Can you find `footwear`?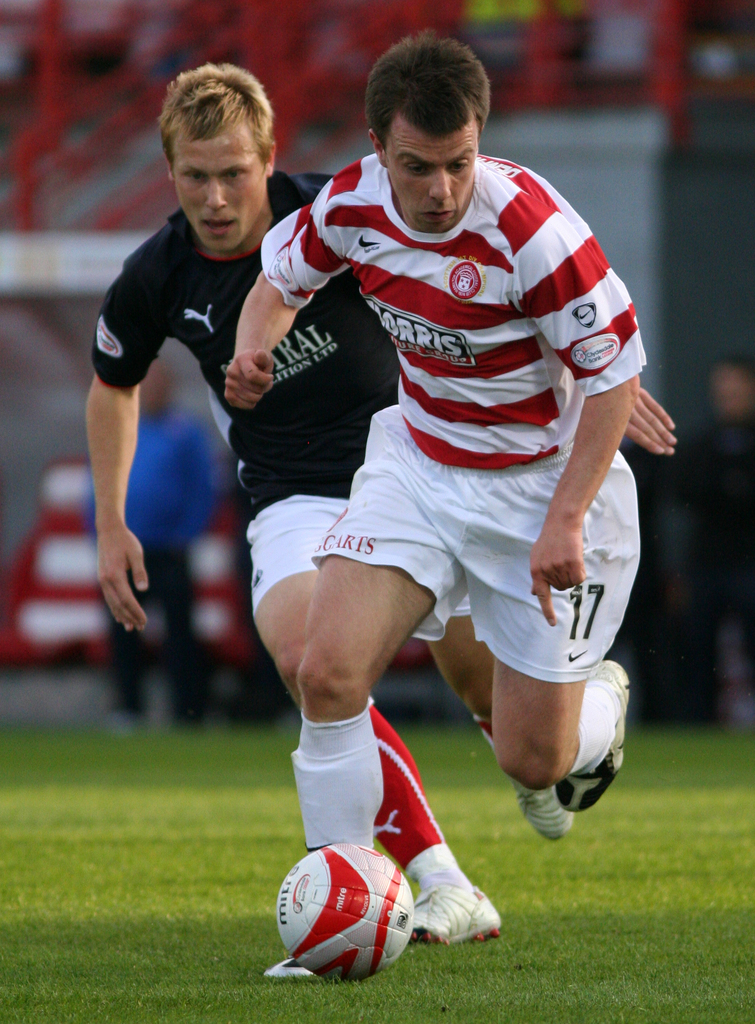
Yes, bounding box: region(413, 858, 495, 951).
